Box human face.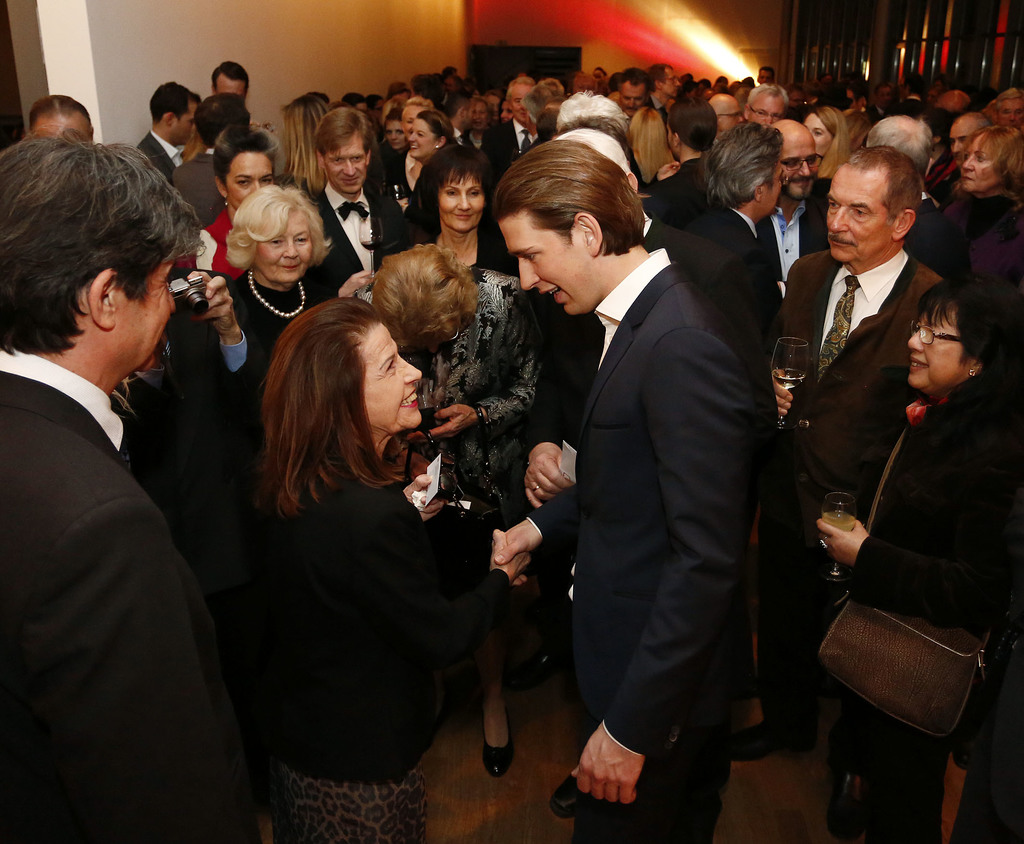
<box>329,138,374,195</box>.
